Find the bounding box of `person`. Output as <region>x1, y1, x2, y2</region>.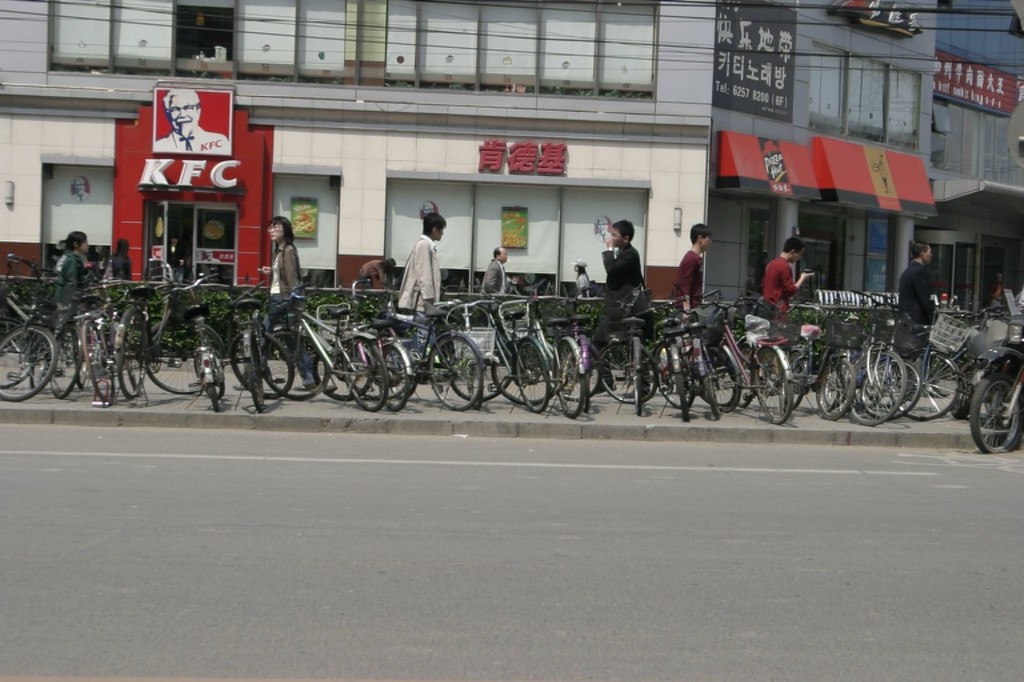
<region>583, 220, 655, 401</region>.
